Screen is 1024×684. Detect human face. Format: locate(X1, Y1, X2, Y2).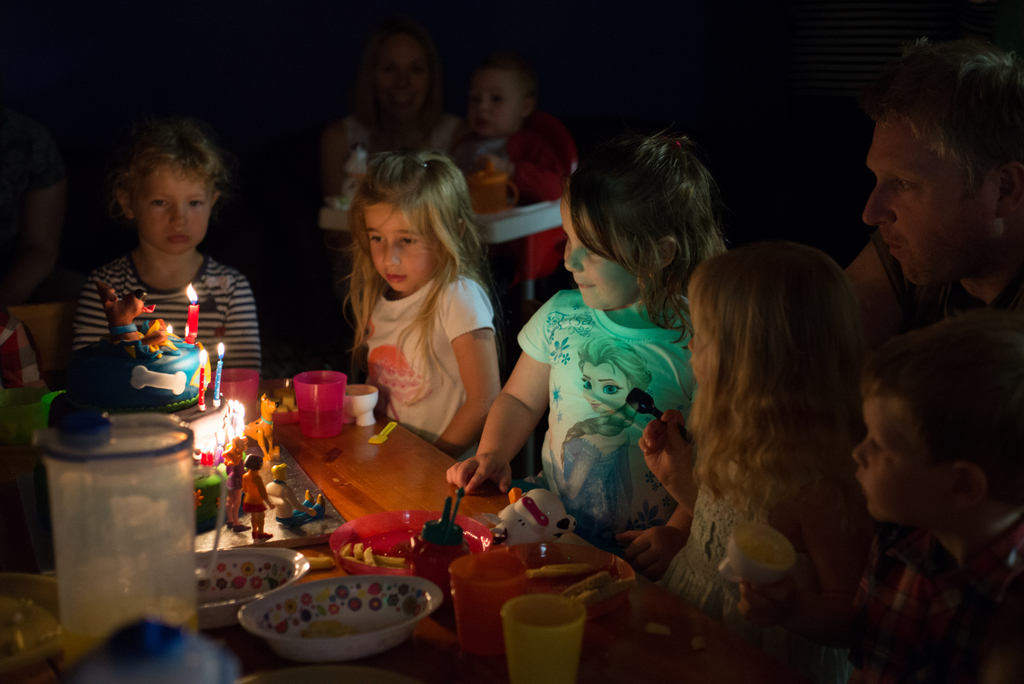
locate(379, 40, 430, 124).
